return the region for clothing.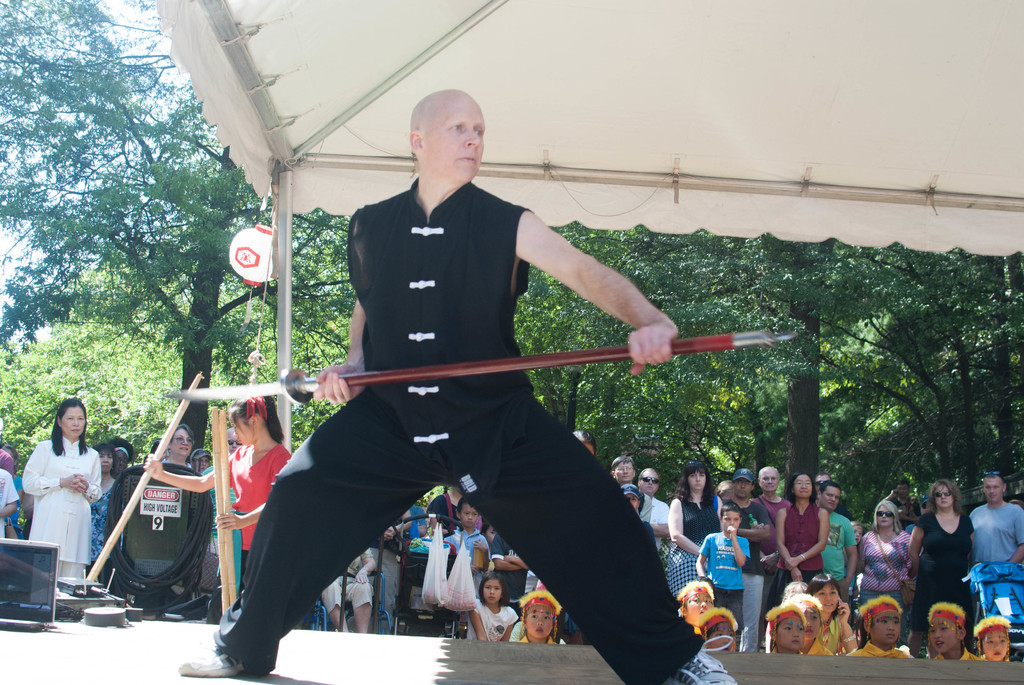
778,497,831,578.
